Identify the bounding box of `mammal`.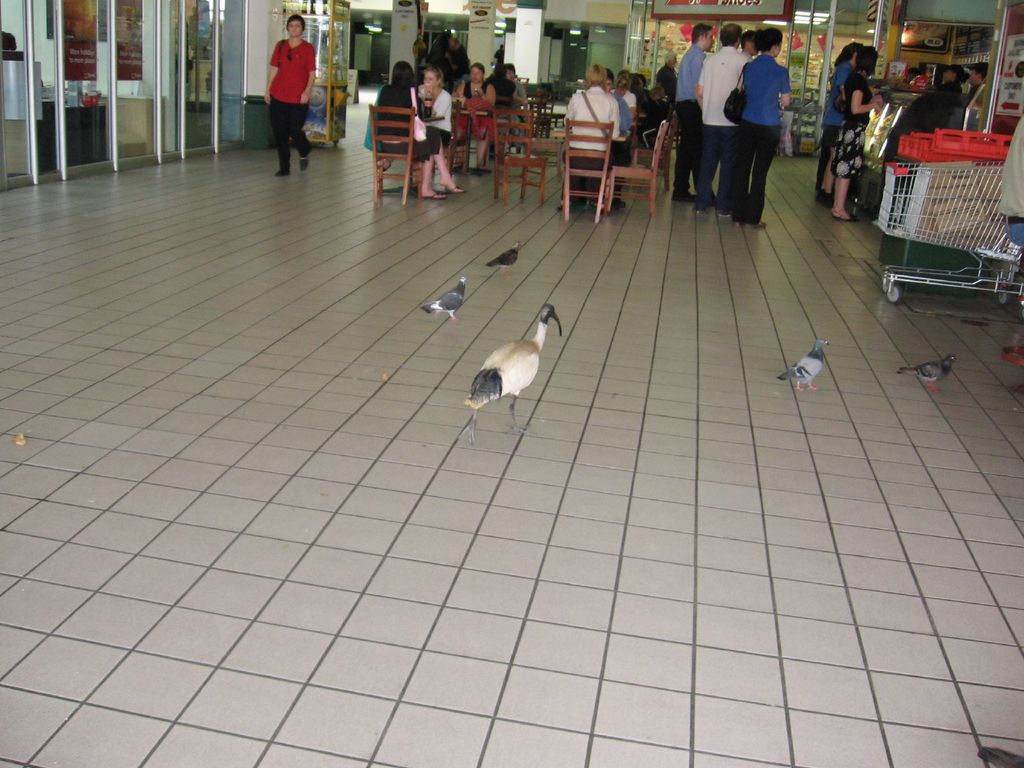
detection(697, 28, 756, 217).
